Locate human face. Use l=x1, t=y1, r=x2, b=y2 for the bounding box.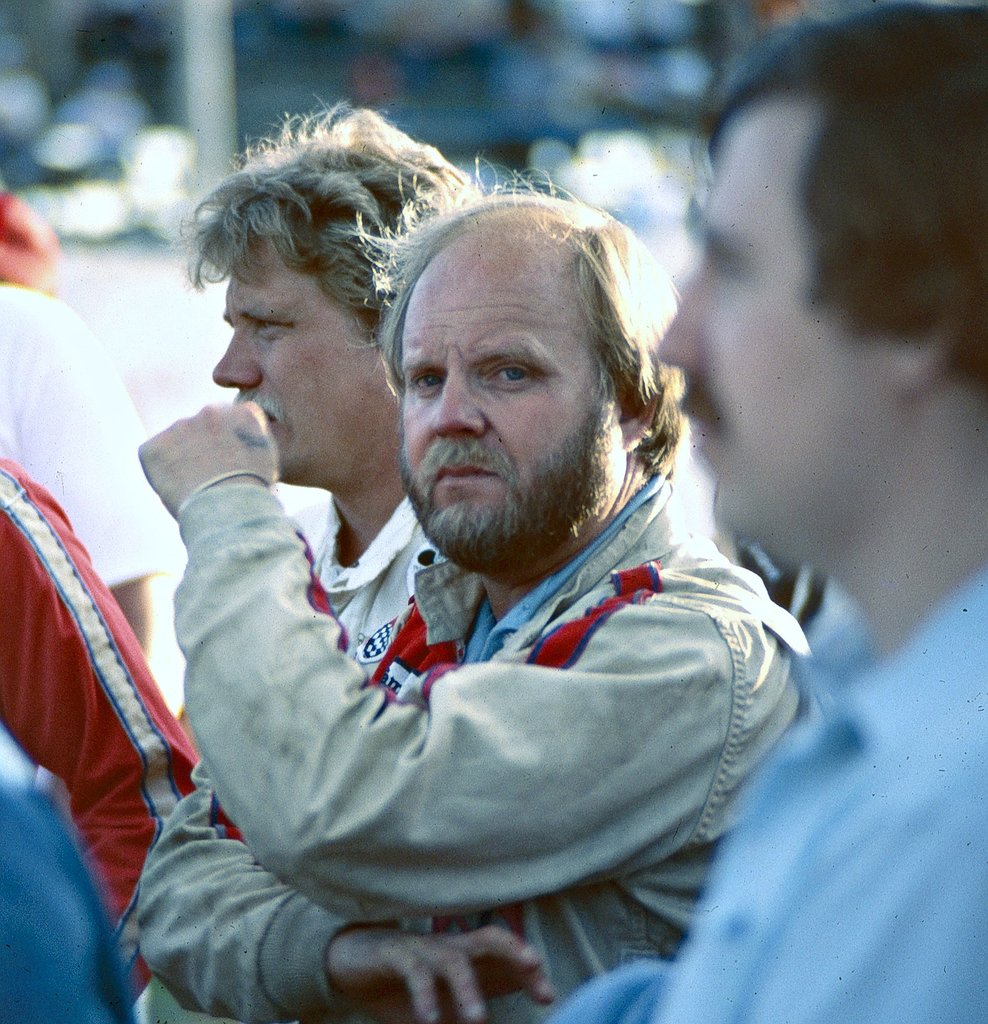
l=658, t=99, r=897, b=531.
